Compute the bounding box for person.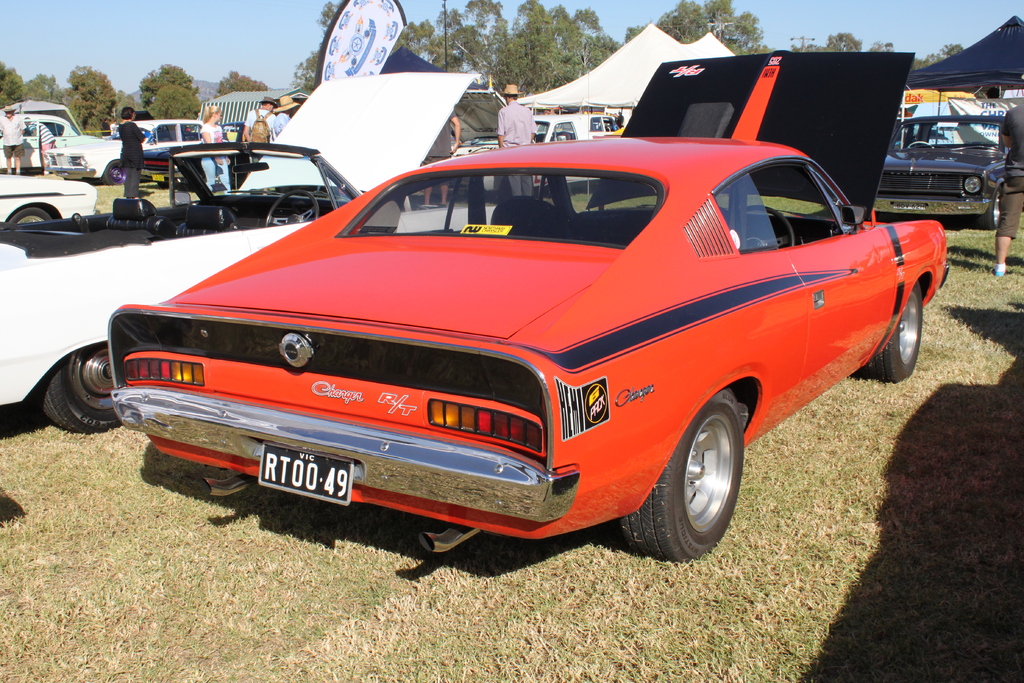
423, 105, 457, 204.
